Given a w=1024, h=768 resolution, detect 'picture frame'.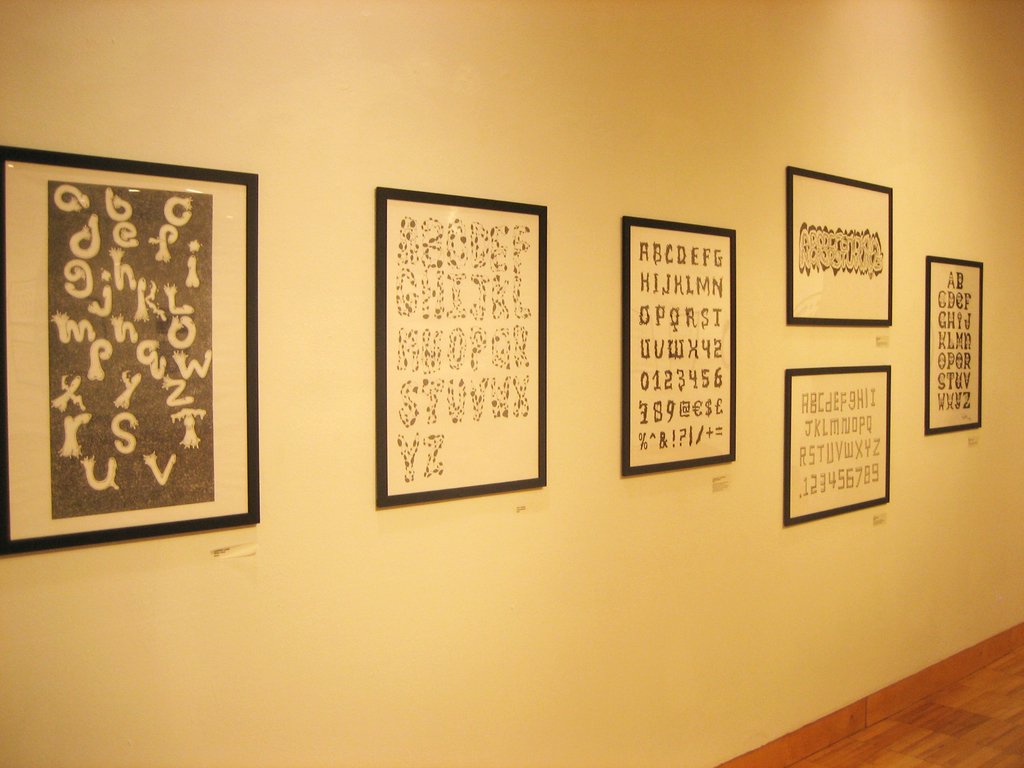
(622,216,735,476).
